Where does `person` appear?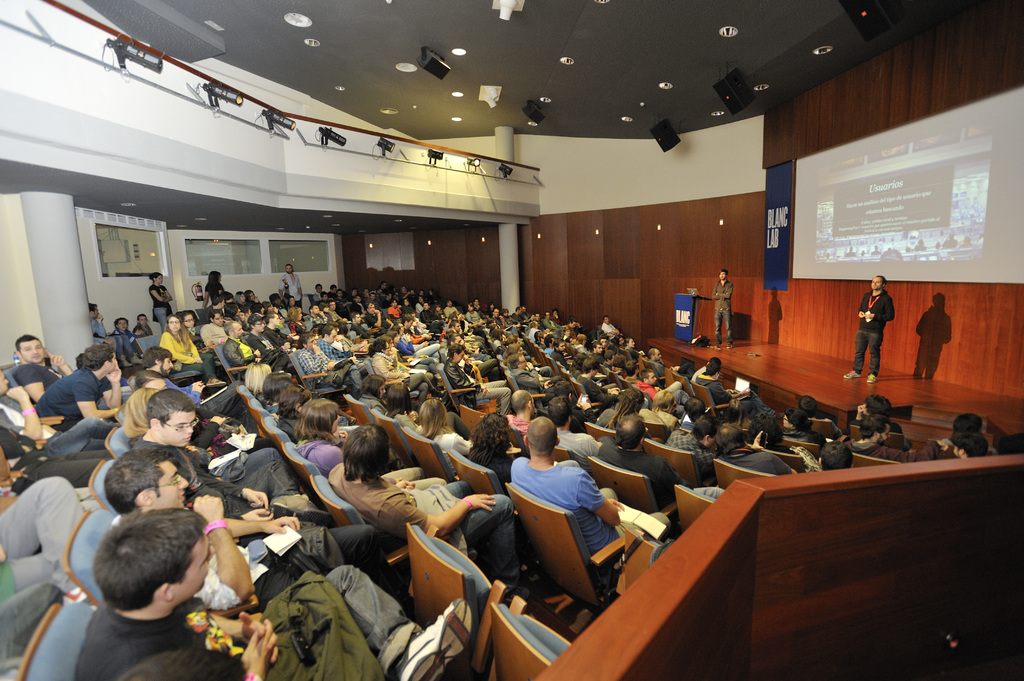
Appears at bbox=(594, 412, 674, 515).
